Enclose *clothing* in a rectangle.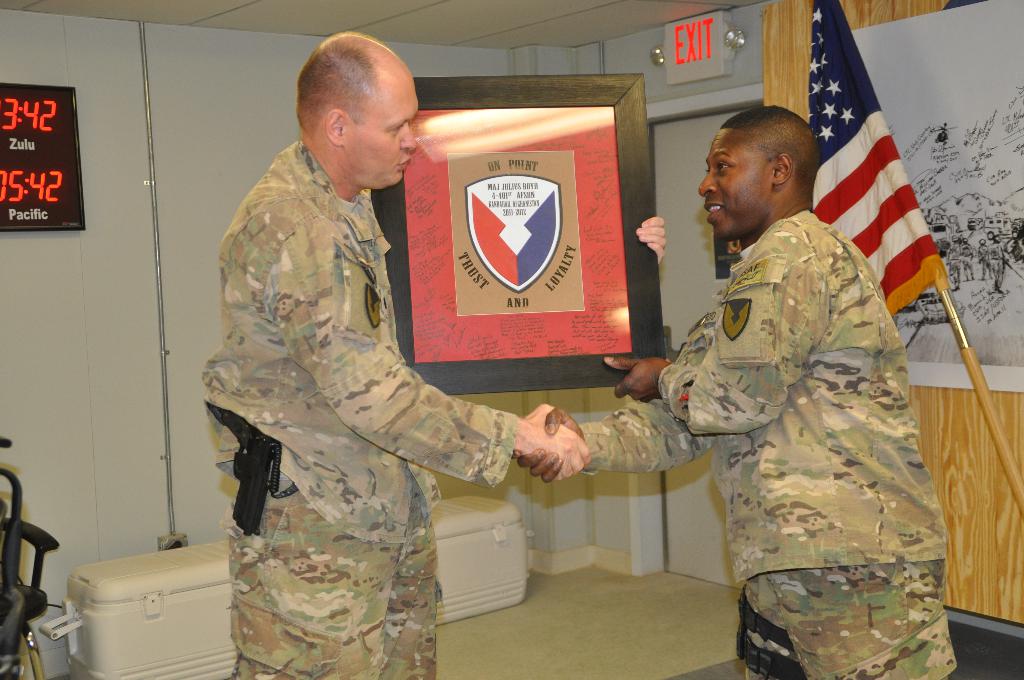
<region>577, 208, 957, 679</region>.
